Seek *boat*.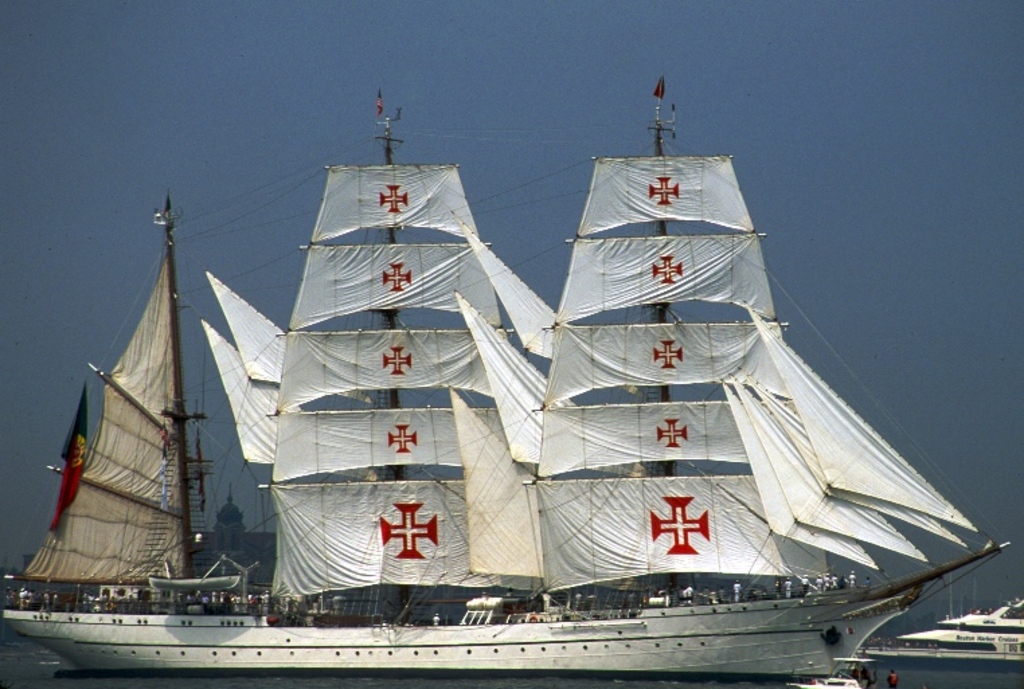
x1=855, y1=599, x2=1023, y2=677.
